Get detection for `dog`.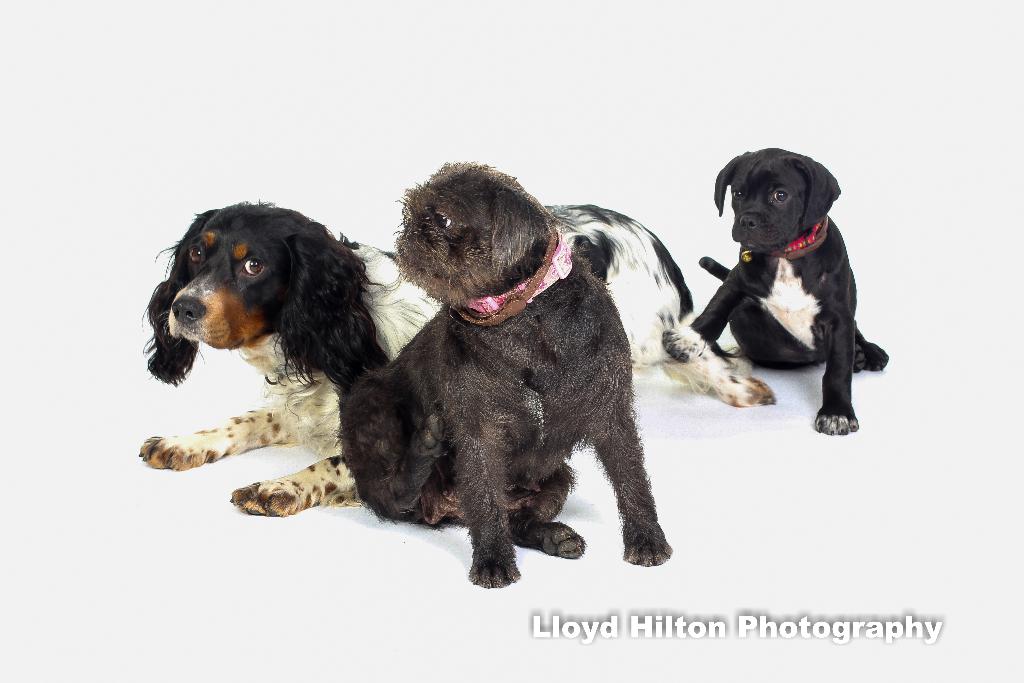
Detection: BBox(145, 204, 776, 518).
